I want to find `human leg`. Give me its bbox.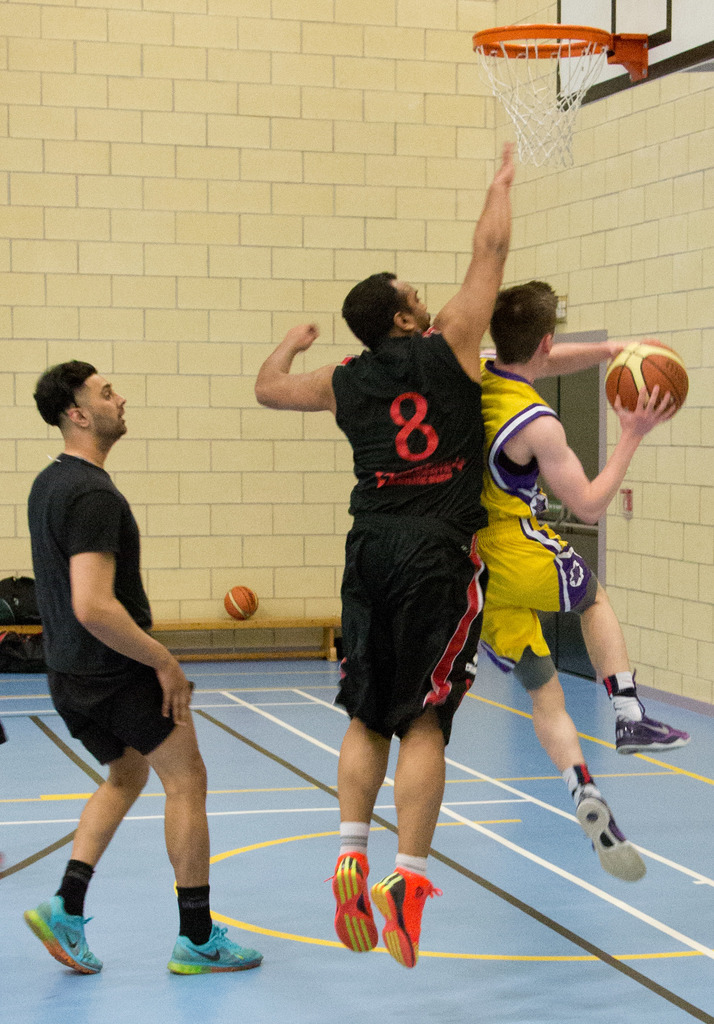
BBox(320, 508, 393, 952).
